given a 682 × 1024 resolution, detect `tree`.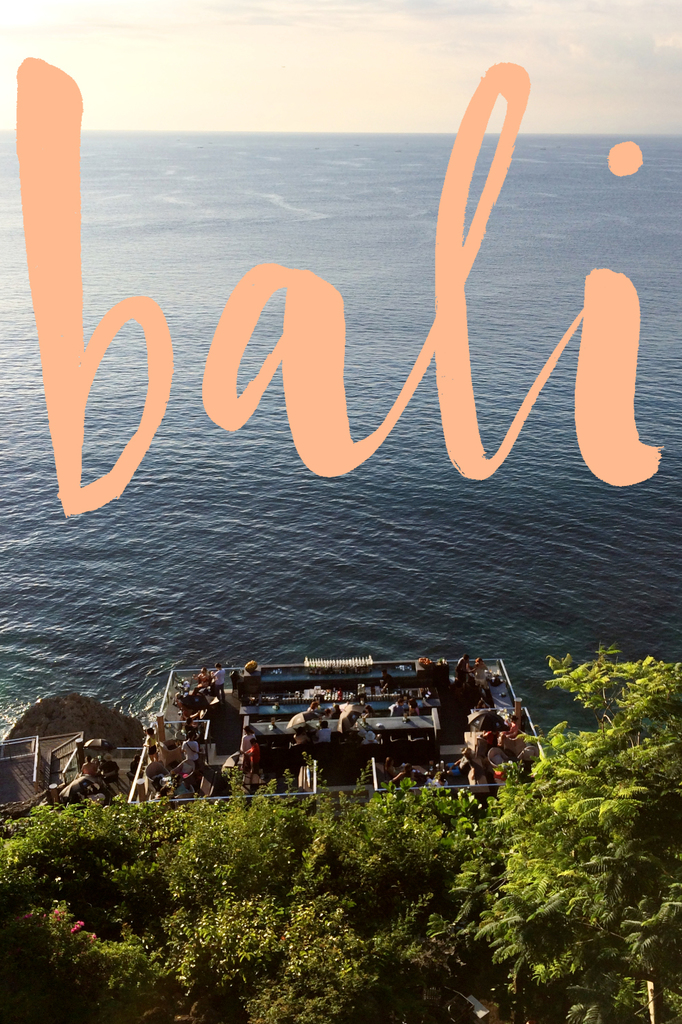
region(468, 616, 671, 961).
